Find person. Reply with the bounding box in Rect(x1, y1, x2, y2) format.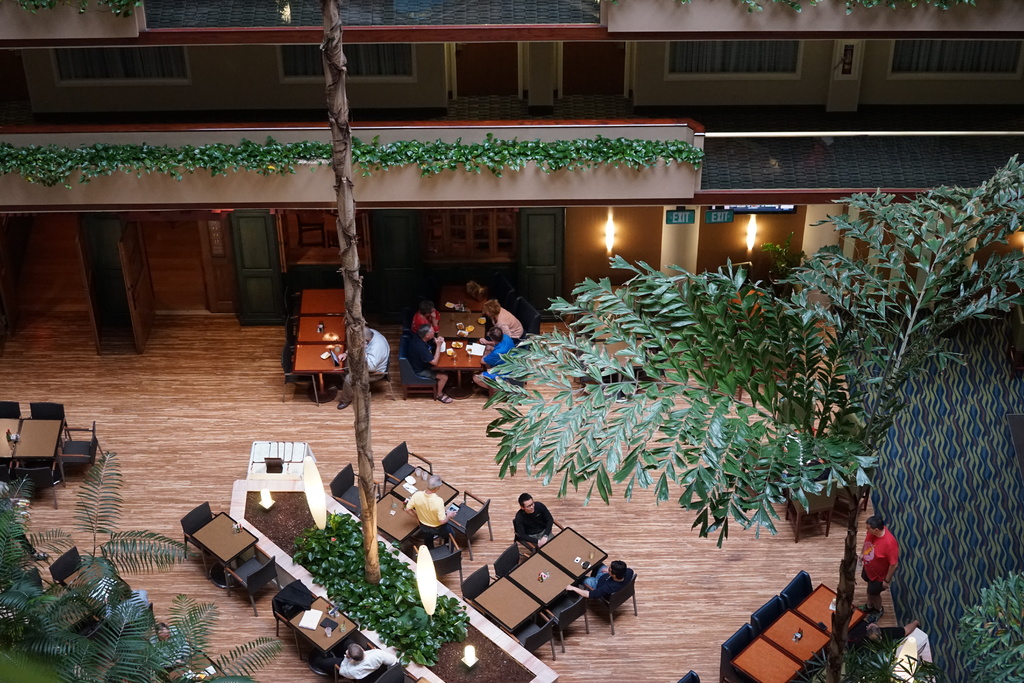
Rect(335, 322, 391, 409).
